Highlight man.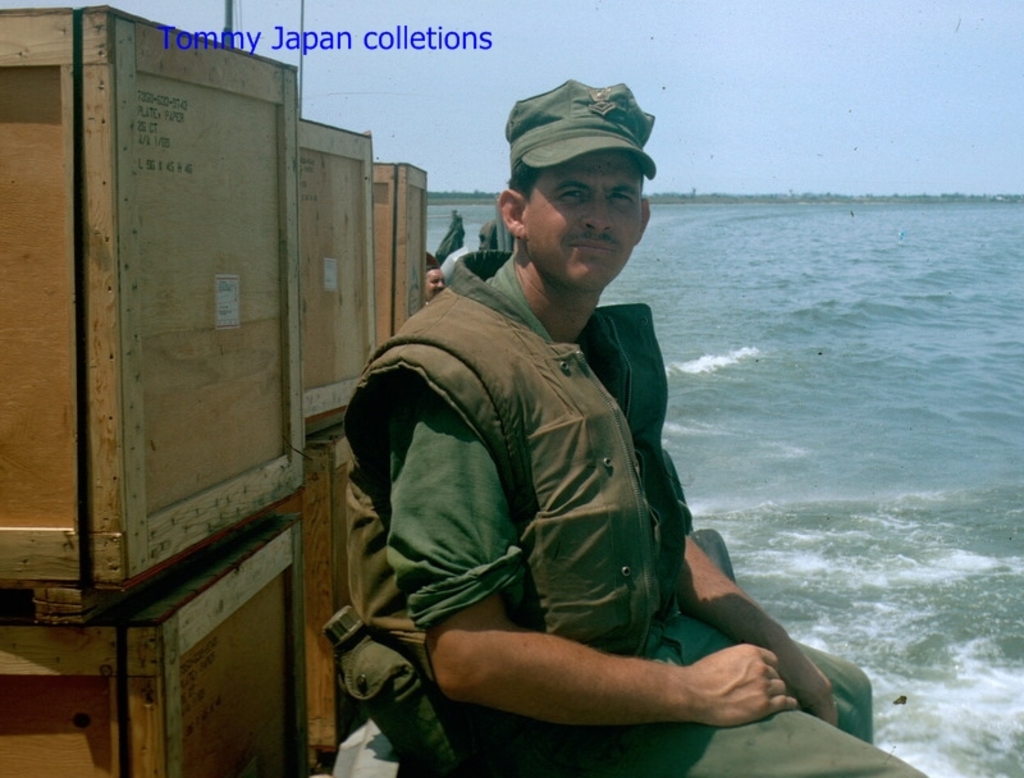
Highlighted region: [346,78,929,777].
